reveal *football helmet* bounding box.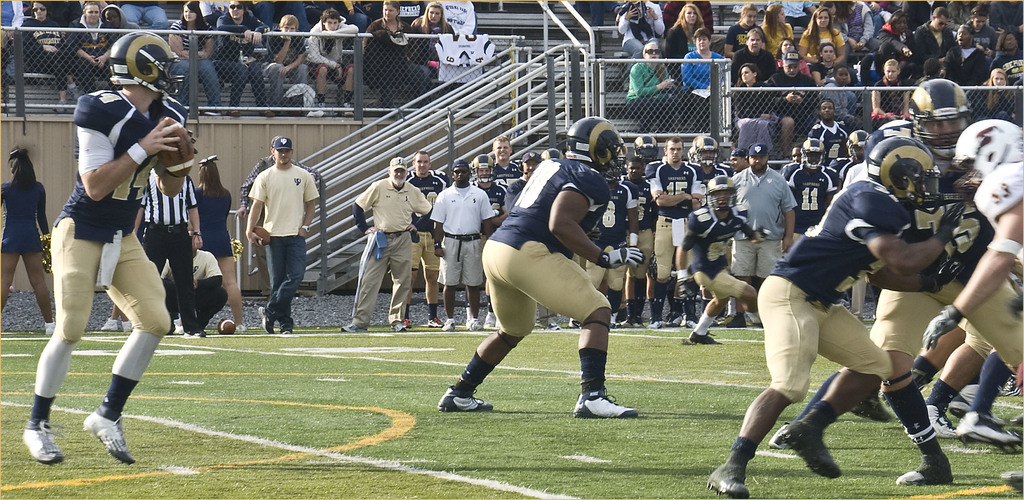
Revealed: {"x1": 902, "y1": 76, "x2": 965, "y2": 160}.
